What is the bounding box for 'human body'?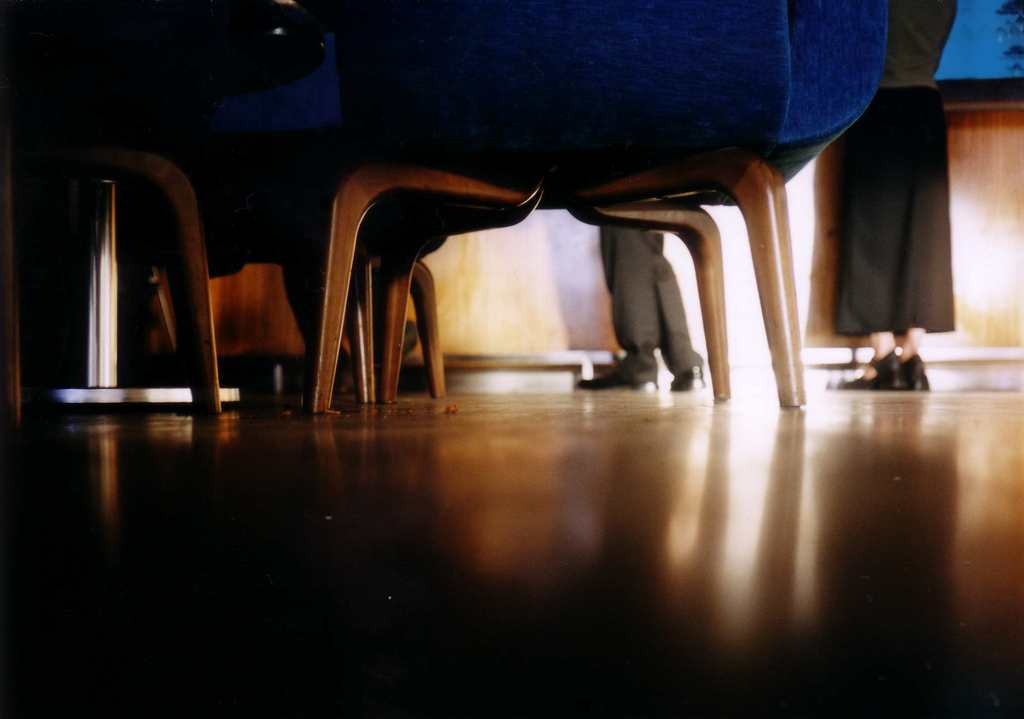
<region>271, 249, 420, 399</region>.
